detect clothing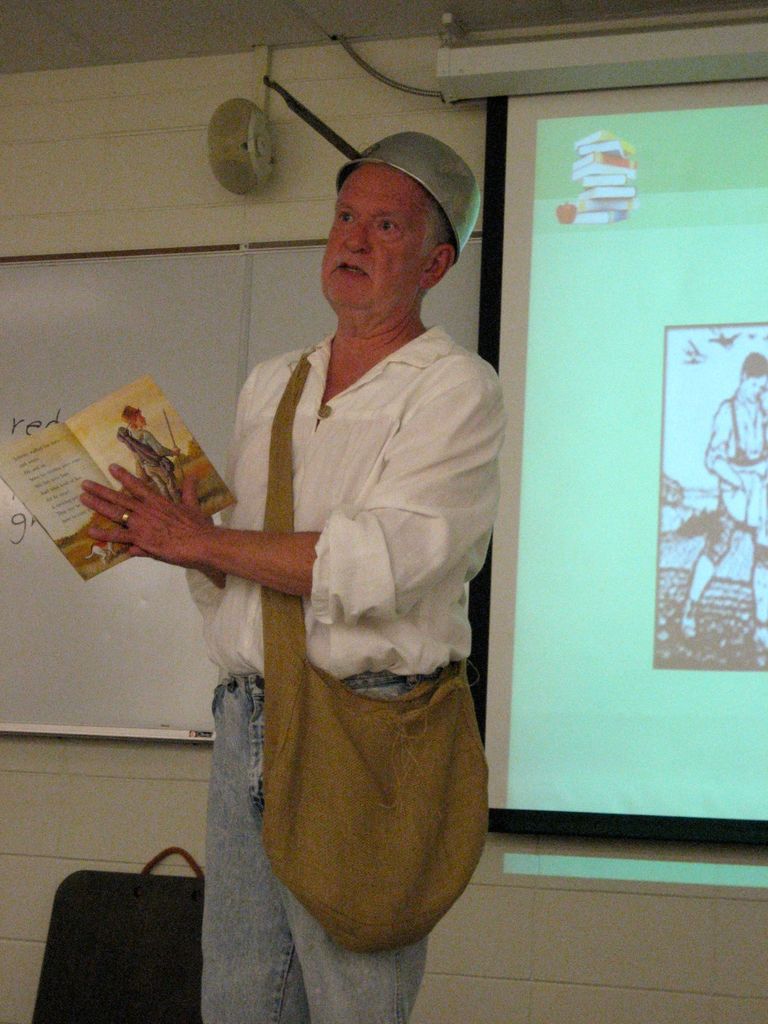
(left=200, top=307, right=492, bottom=937)
